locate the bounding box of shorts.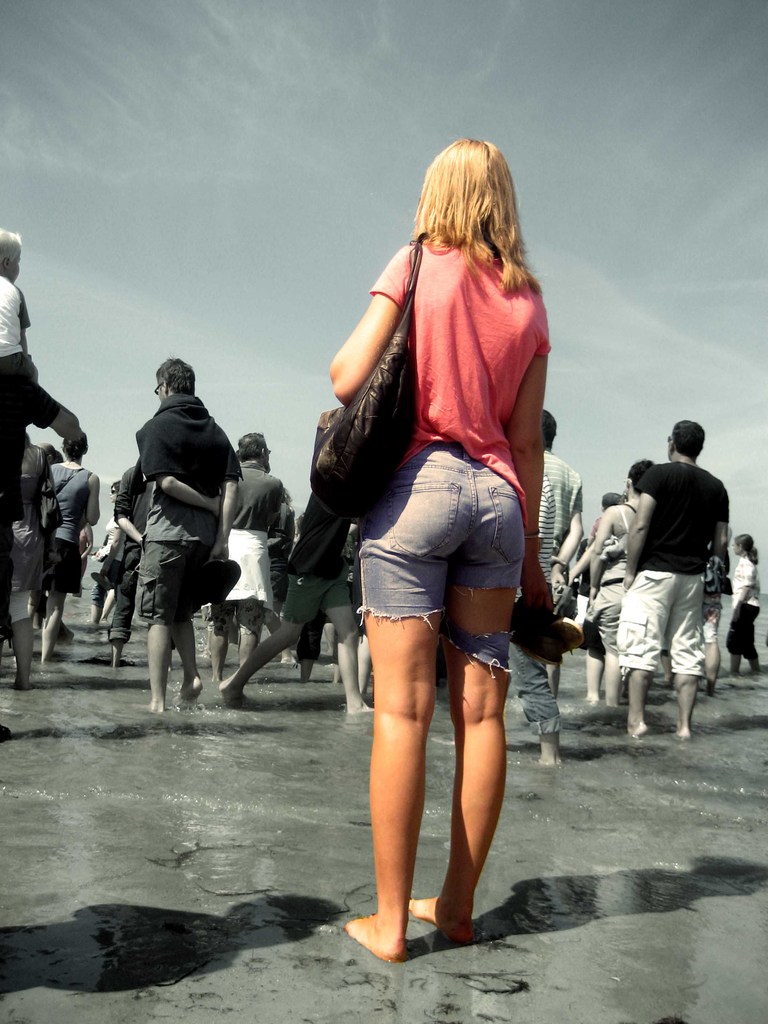
Bounding box: {"x1": 612, "y1": 569, "x2": 708, "y2": 676}.
